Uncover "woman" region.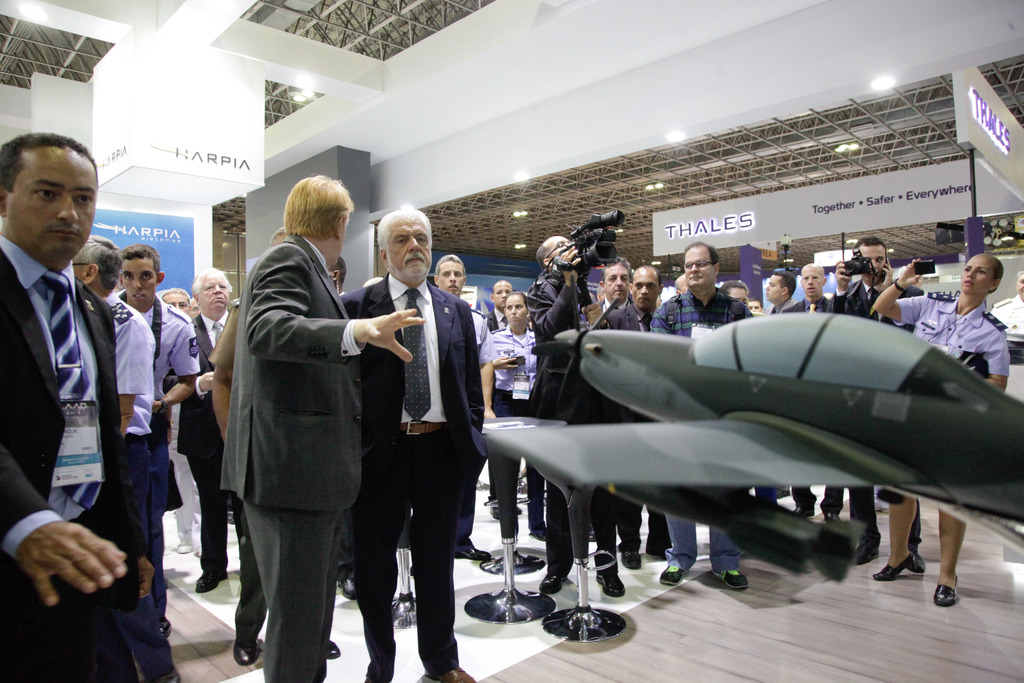
Uncovered: detection(474, 291, 548, 539).
